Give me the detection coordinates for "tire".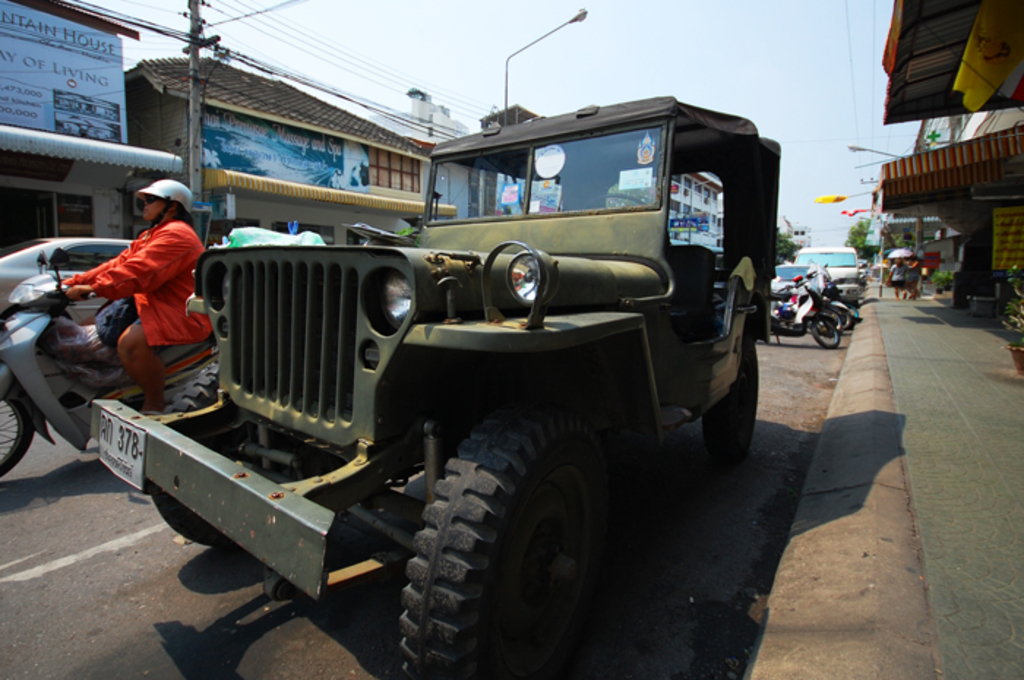
828 307 854 329.
